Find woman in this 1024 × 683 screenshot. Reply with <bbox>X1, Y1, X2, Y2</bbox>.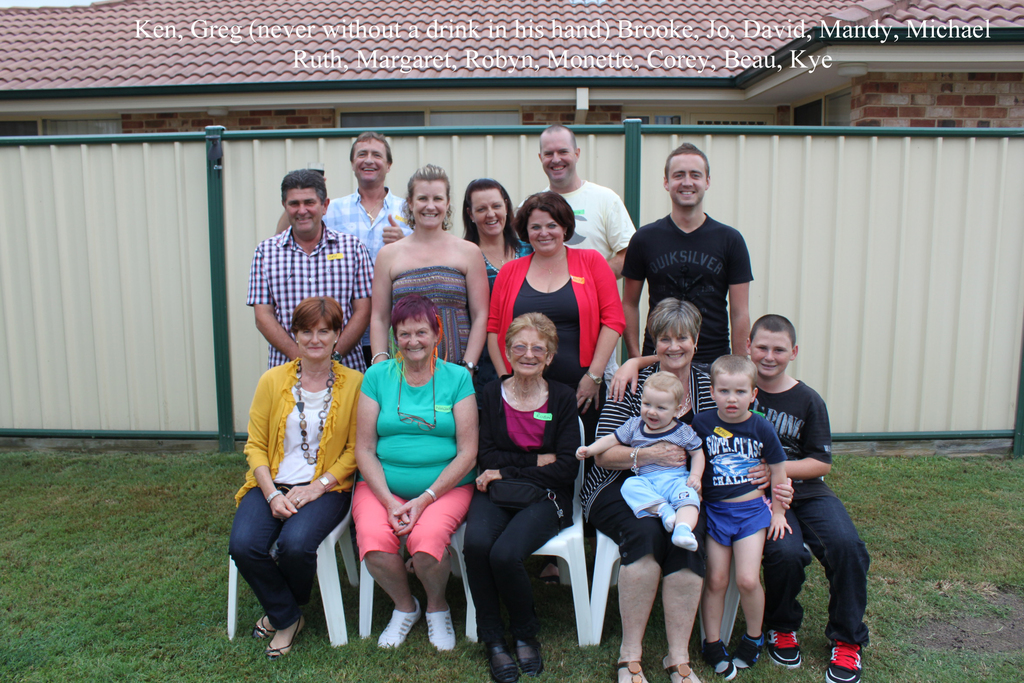
<bbox>354, 293, 481, 654</bbox>.
